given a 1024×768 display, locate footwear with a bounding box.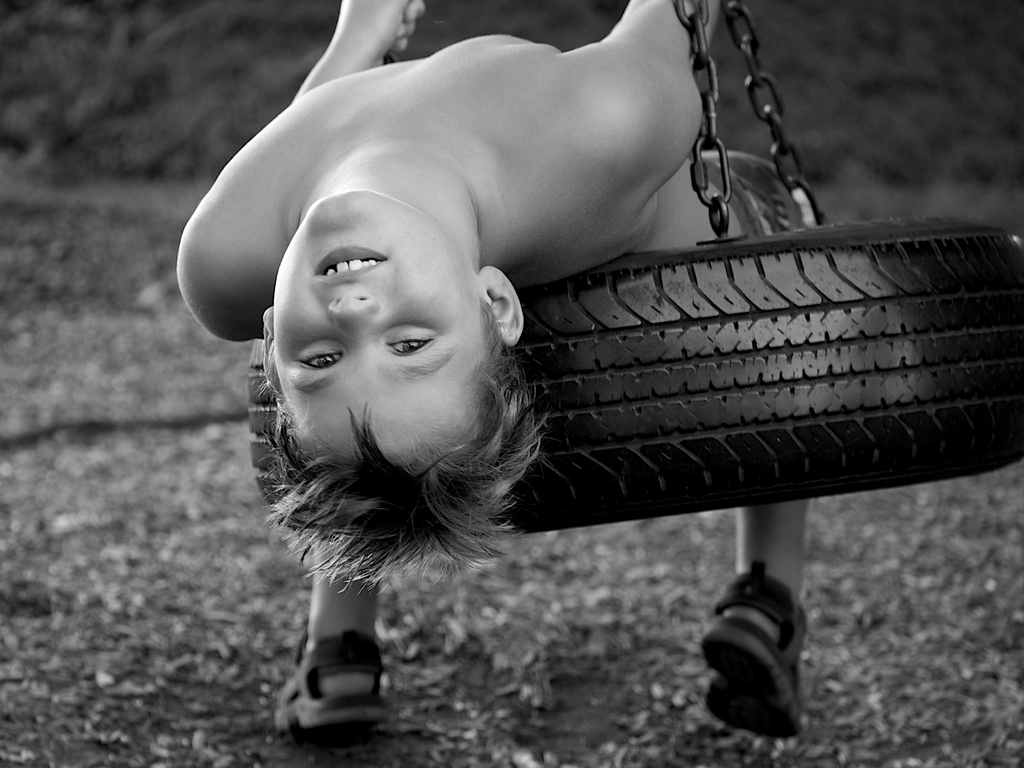
Located: 275,637,381,748.
